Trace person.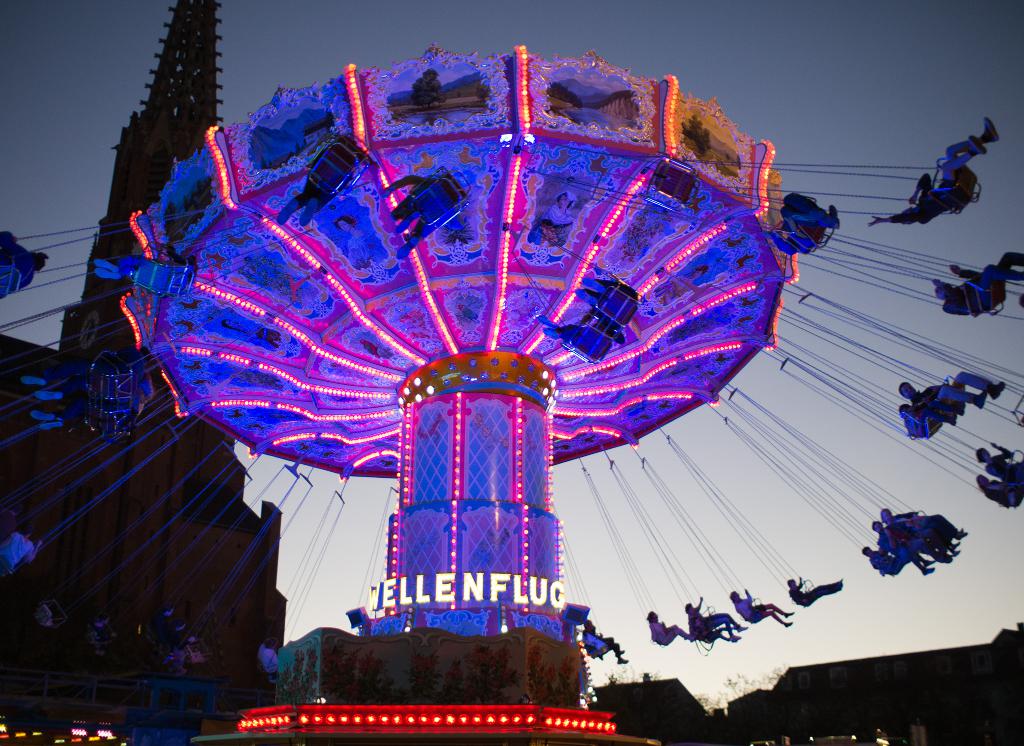
Traced to bbox=[934, 252, 1023, 320].
